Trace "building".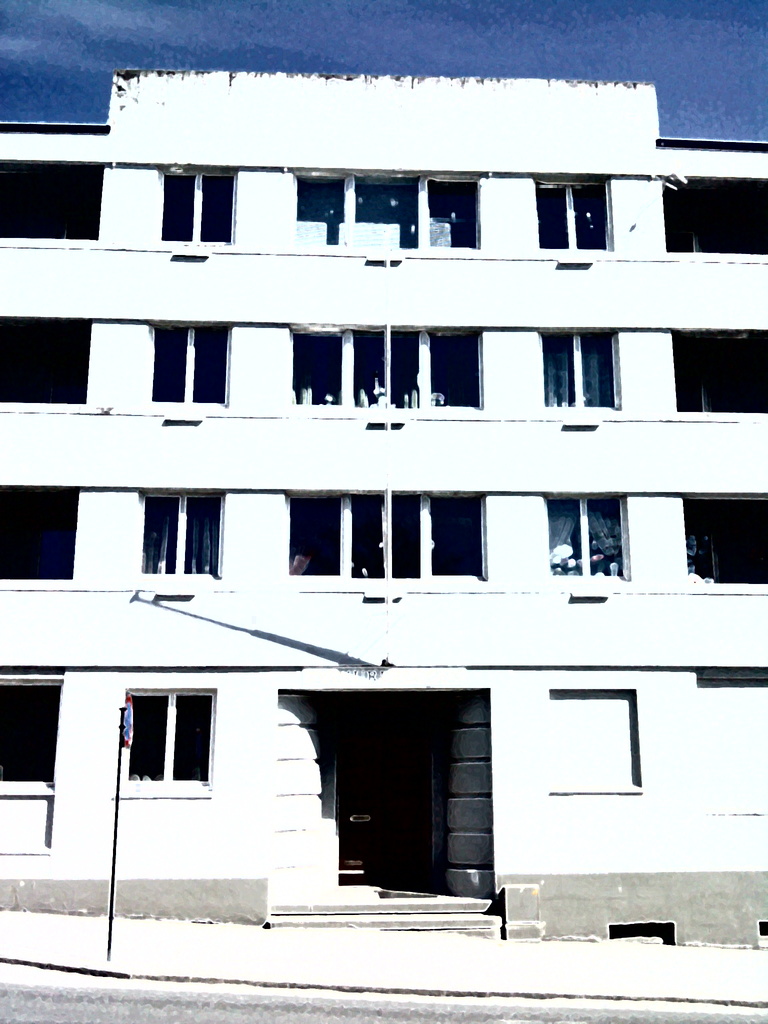
Traced to x1=0, y1=66, x2=767, y2=940.
